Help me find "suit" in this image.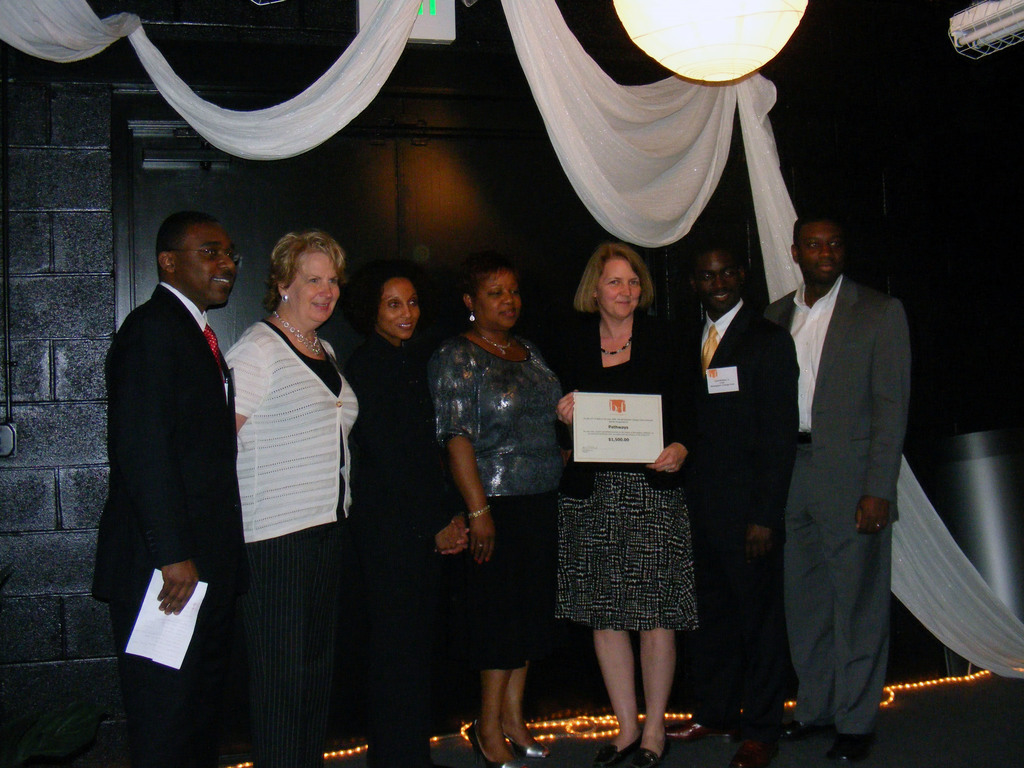
Found it: [x1=689, y1=299, x2=800, y2=723].
